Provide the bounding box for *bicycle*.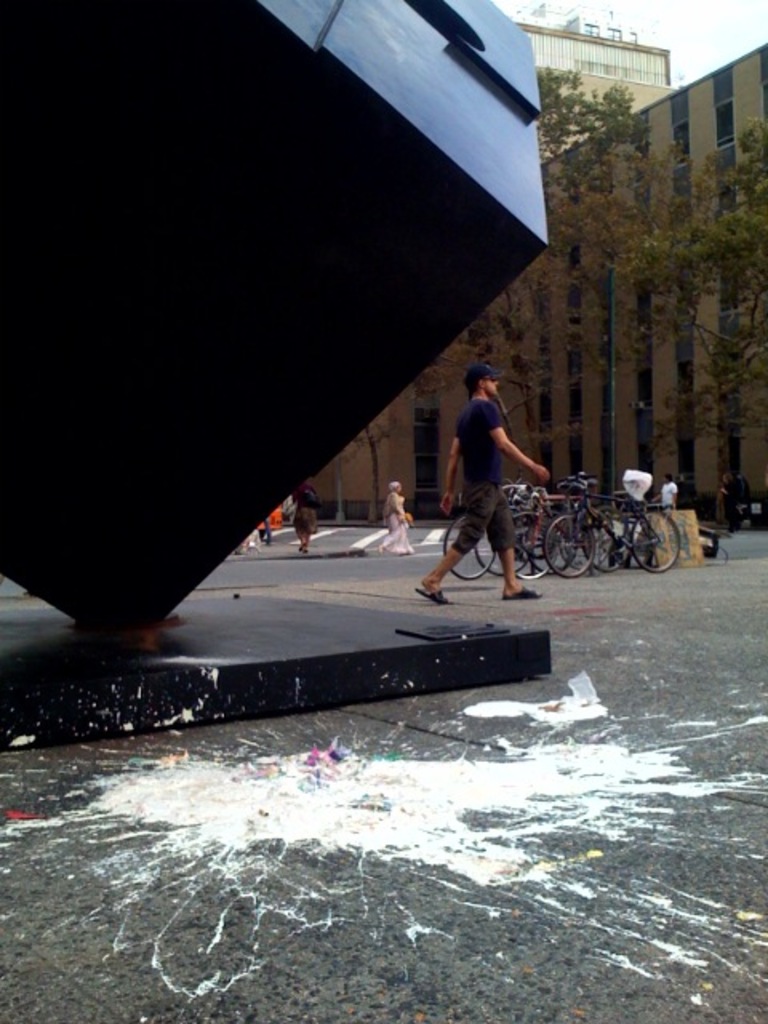
region(453, 483, 547, 579).
